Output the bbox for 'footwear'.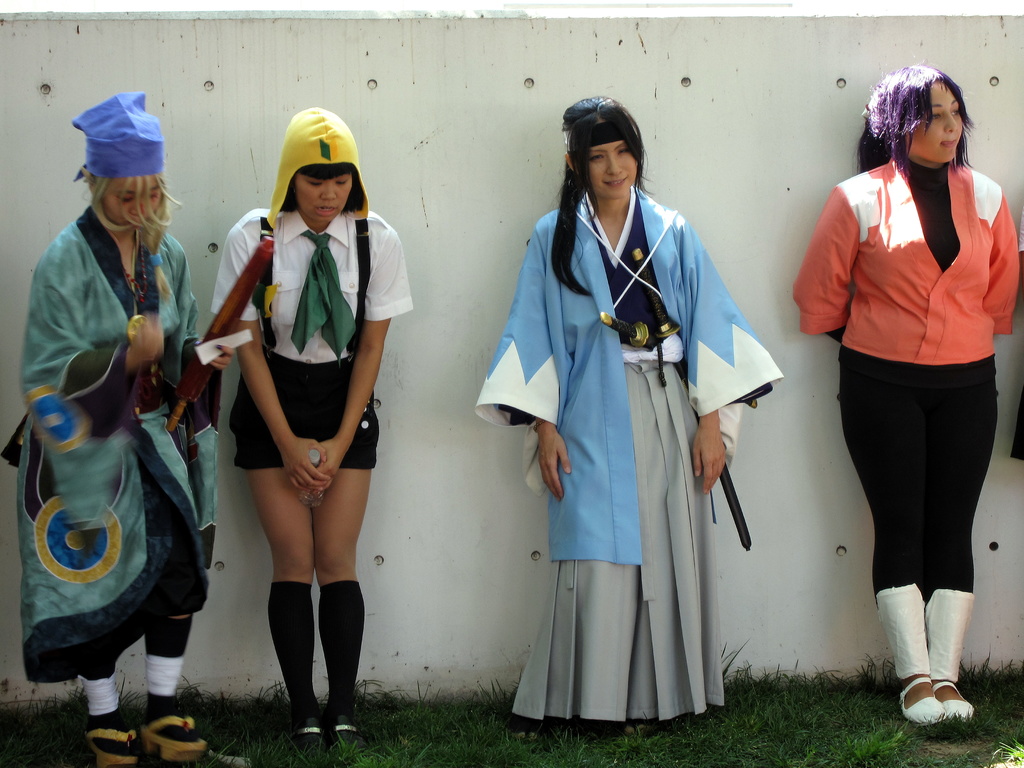
900:669:982:735.
